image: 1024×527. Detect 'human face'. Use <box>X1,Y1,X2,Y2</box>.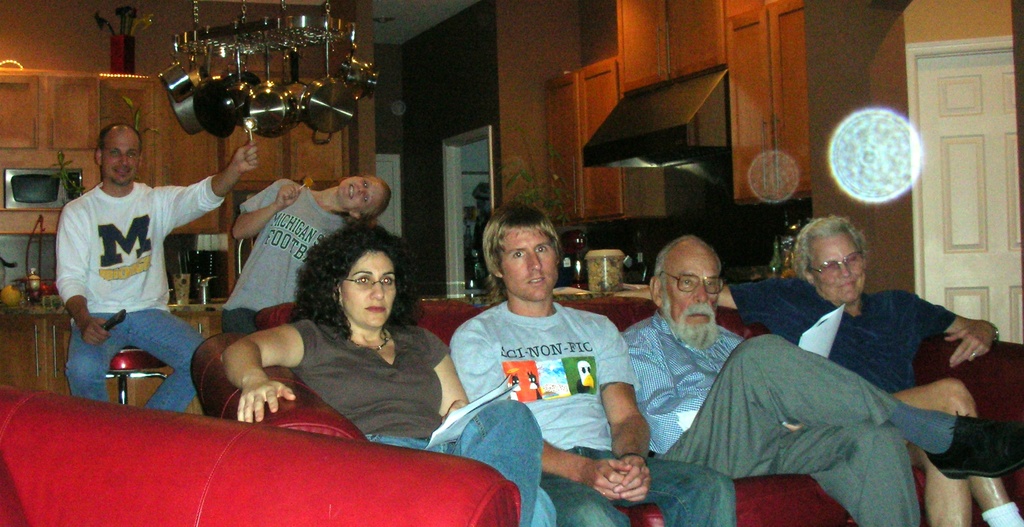
<box>339,175,385,211</box>.
